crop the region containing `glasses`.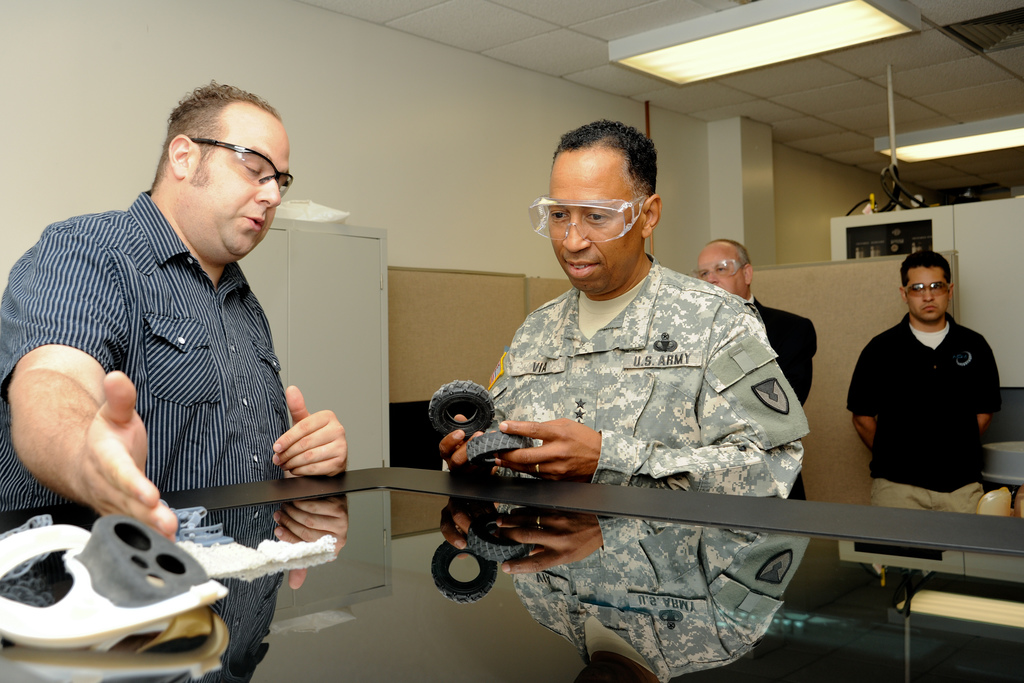
Crop region: 904/278/952/294.
